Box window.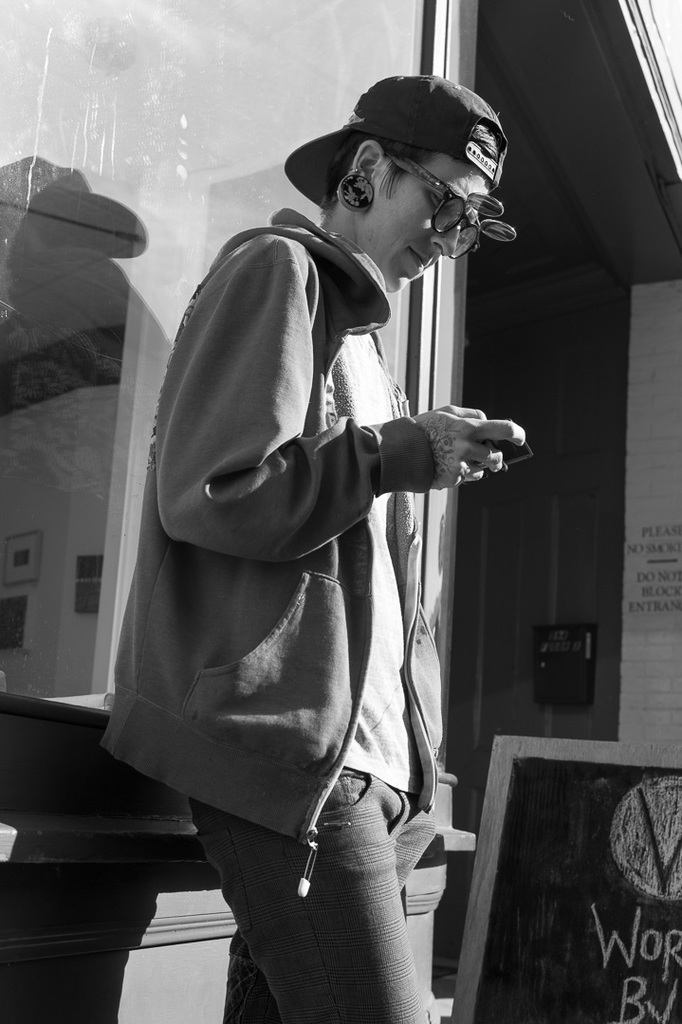
rect(0, 0, 468, 888).
